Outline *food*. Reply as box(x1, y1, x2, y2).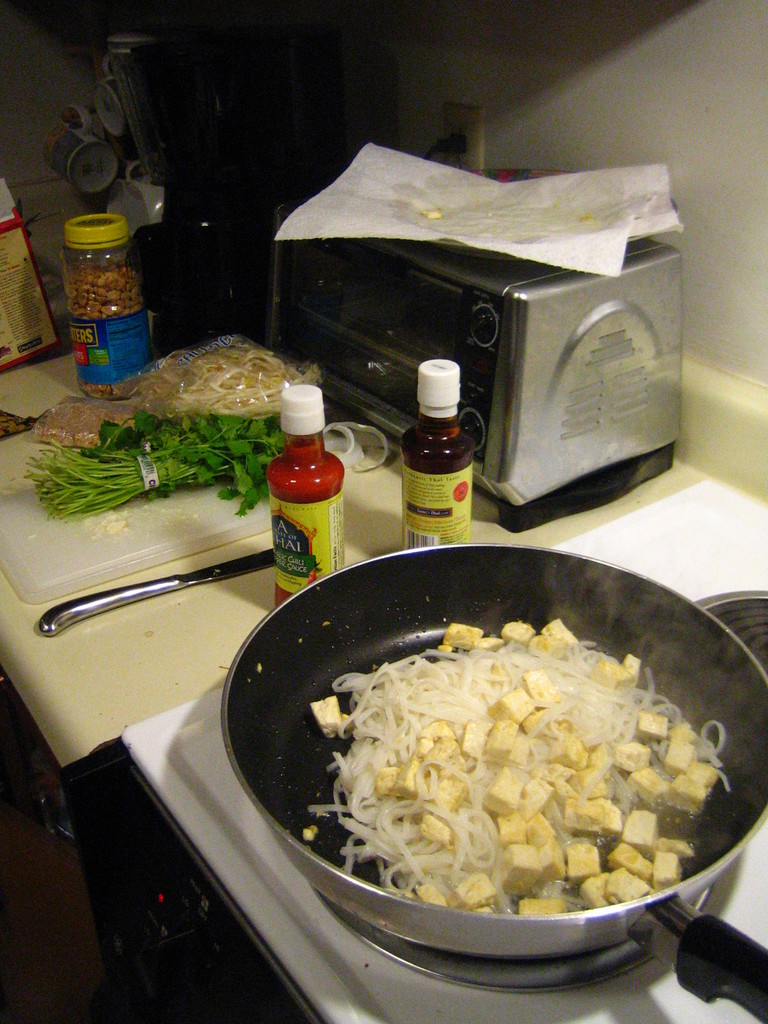
box(307, 567, 323, 581).
